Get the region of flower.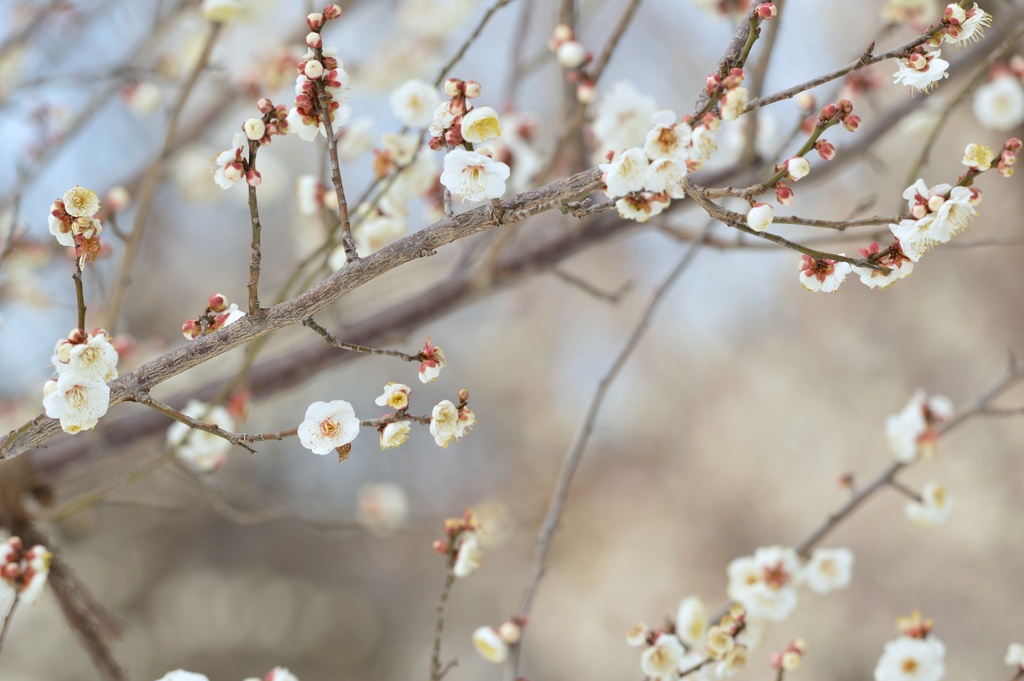
417 345 450 382.
